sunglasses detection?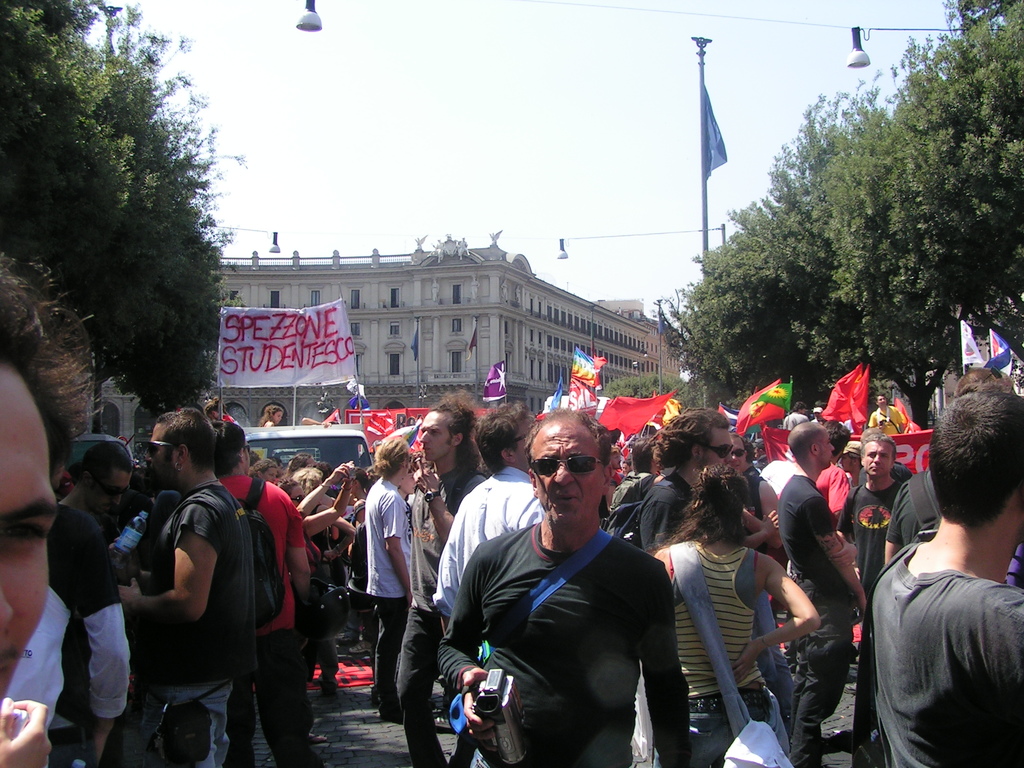
pyautogui.locateOnScreen(148, 438, 175, 458)
